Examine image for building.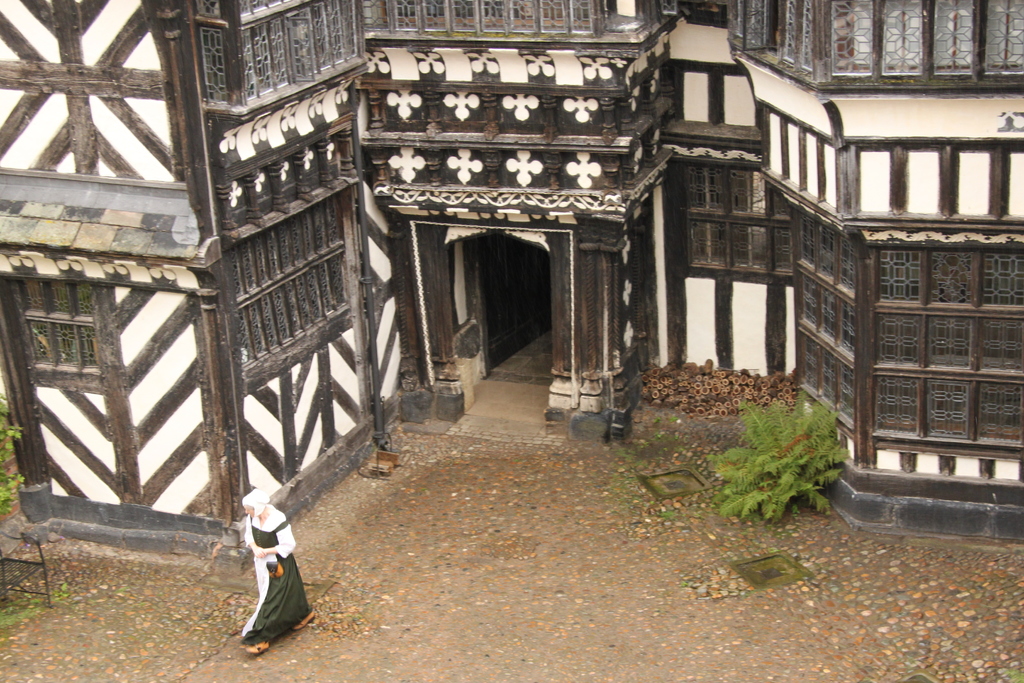
Examination result: [left=0, top=0, right=1023, bottom=572].
